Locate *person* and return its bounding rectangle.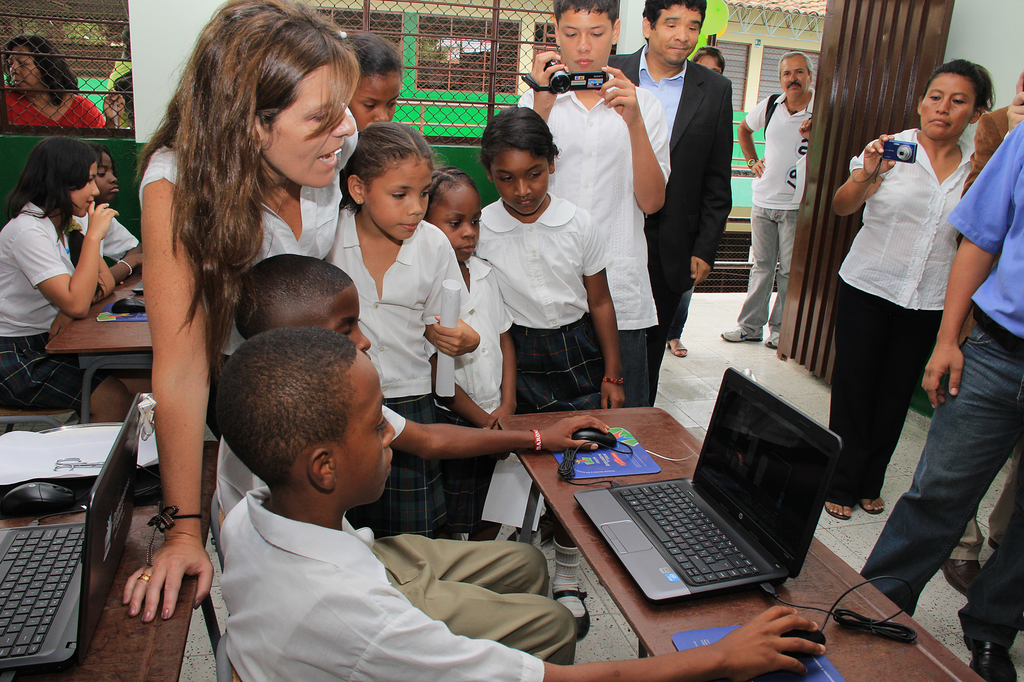
(732, 54, 824, 350).
